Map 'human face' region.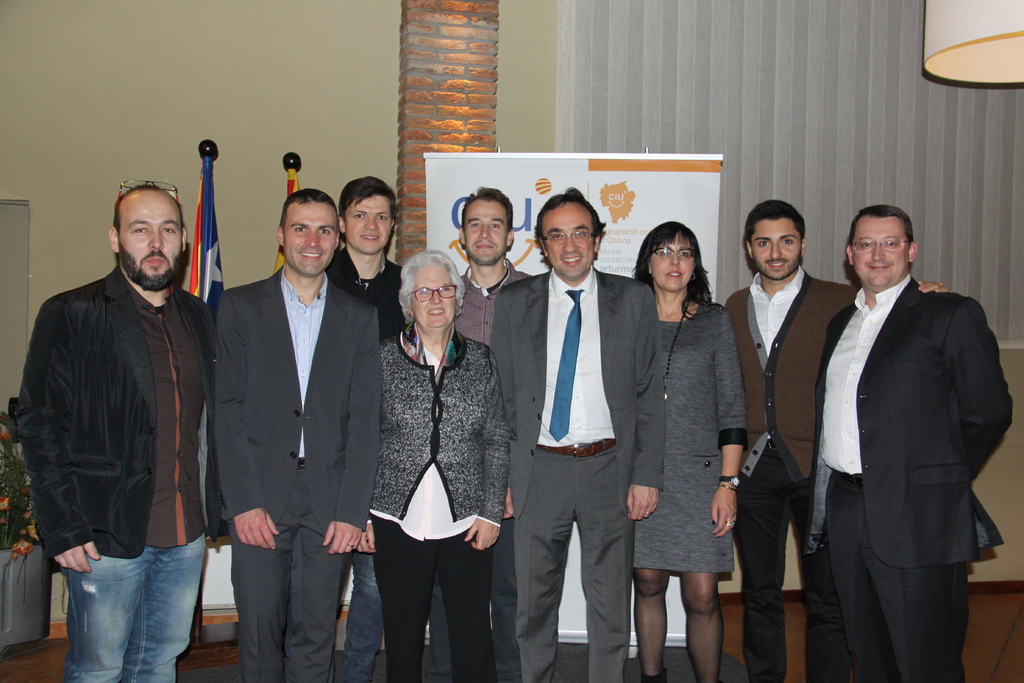
Mapped to [x1=751, y1=220, x2=799, y2=278].
